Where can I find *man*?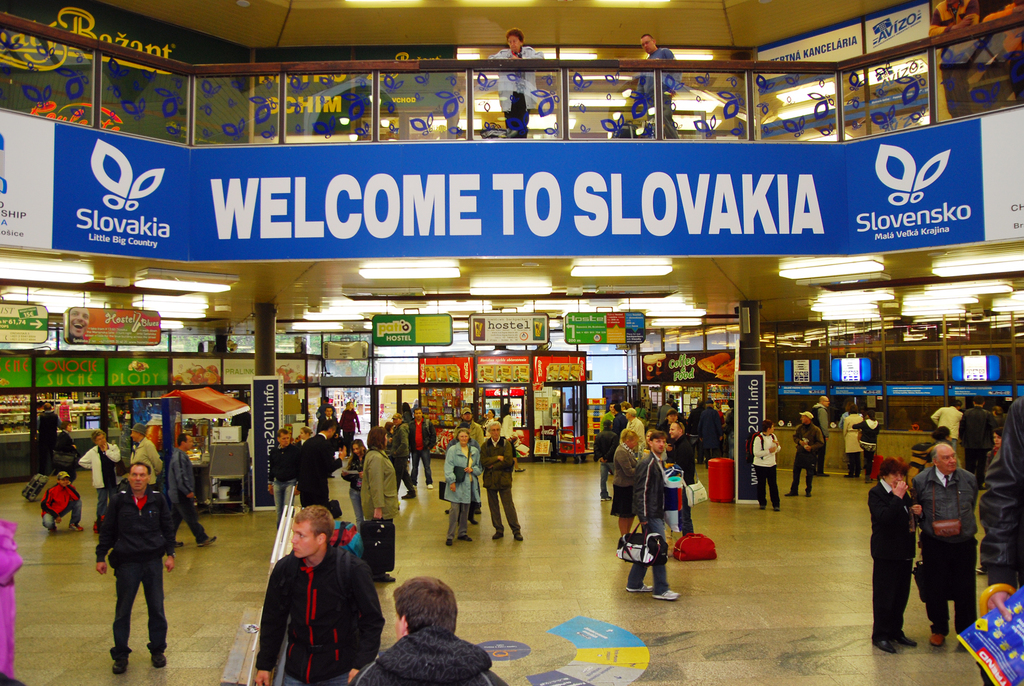
You can find it at [left=932, top=406, right=959, bottom=455].
